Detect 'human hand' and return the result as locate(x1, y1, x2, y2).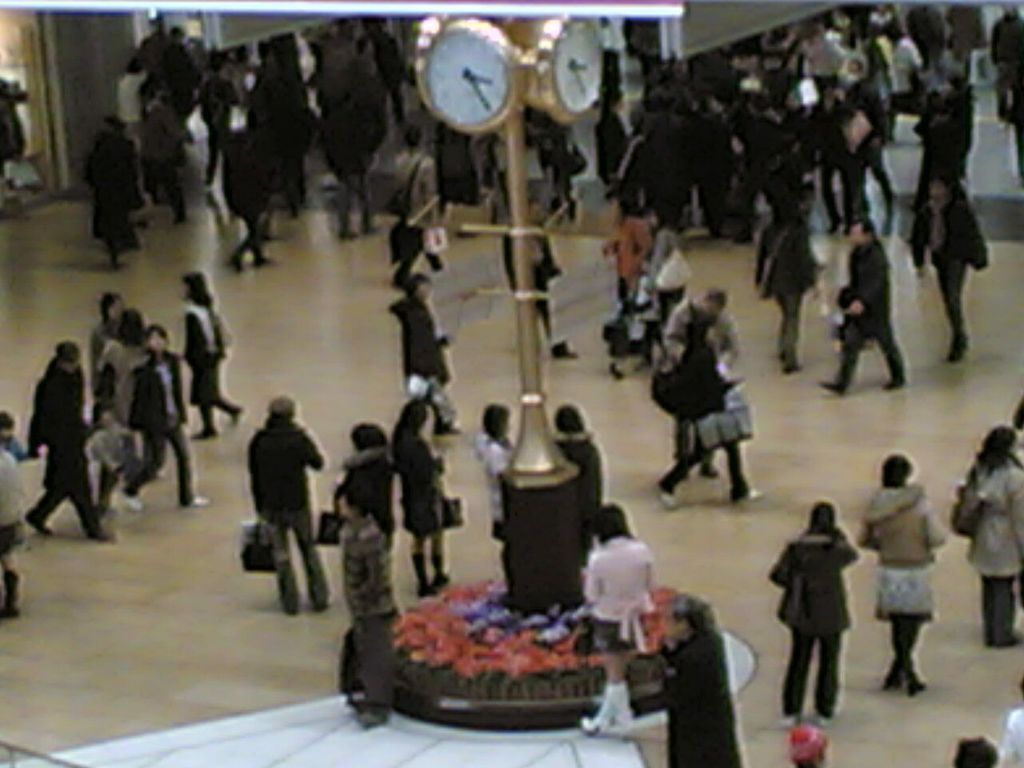
locate(840, 245, 894, 310).
